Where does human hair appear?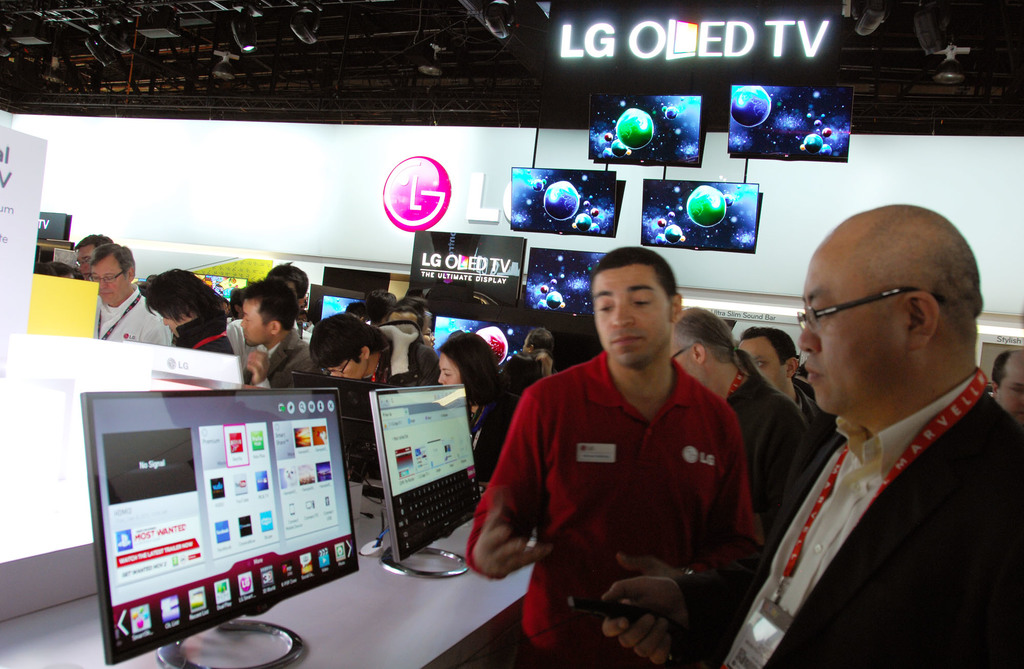
Appears at 440 330 500 409.
